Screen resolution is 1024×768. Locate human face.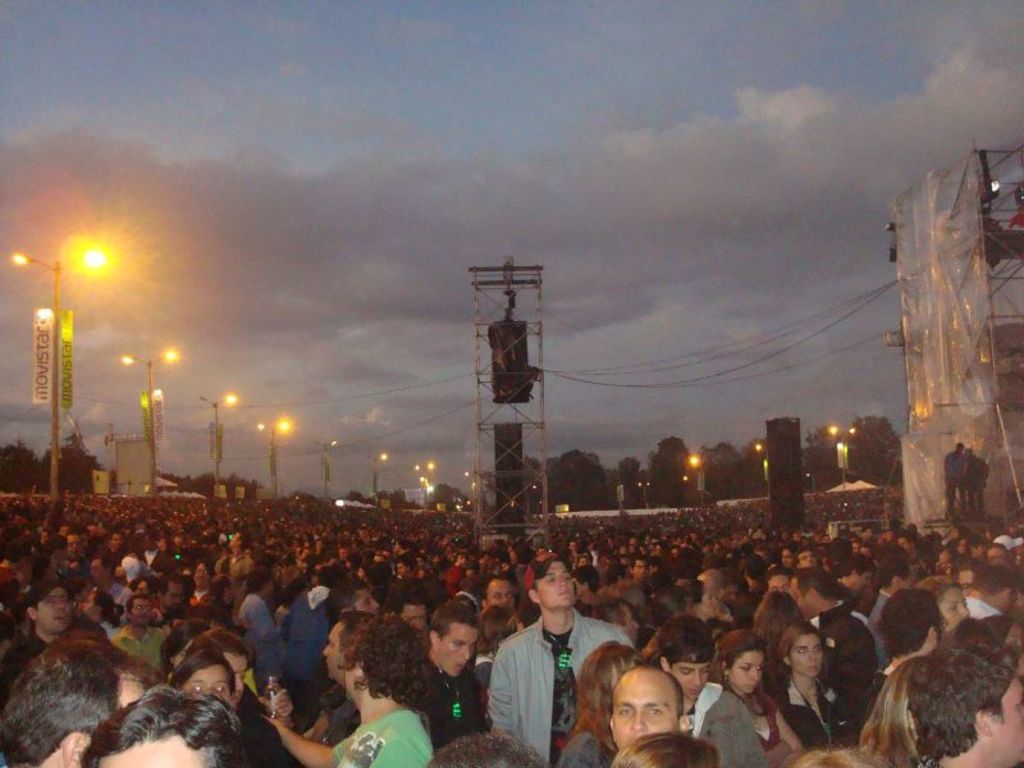
bbox=[165, 579, 186, 605].
